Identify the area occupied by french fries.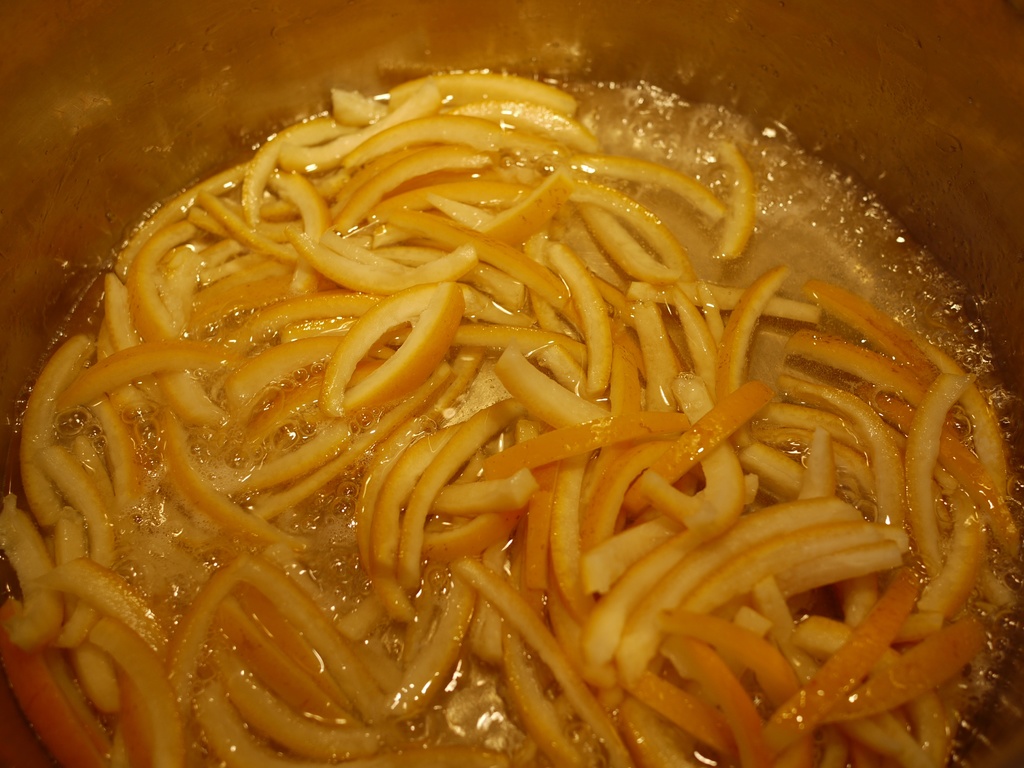
Area: [294,228,474,286].
